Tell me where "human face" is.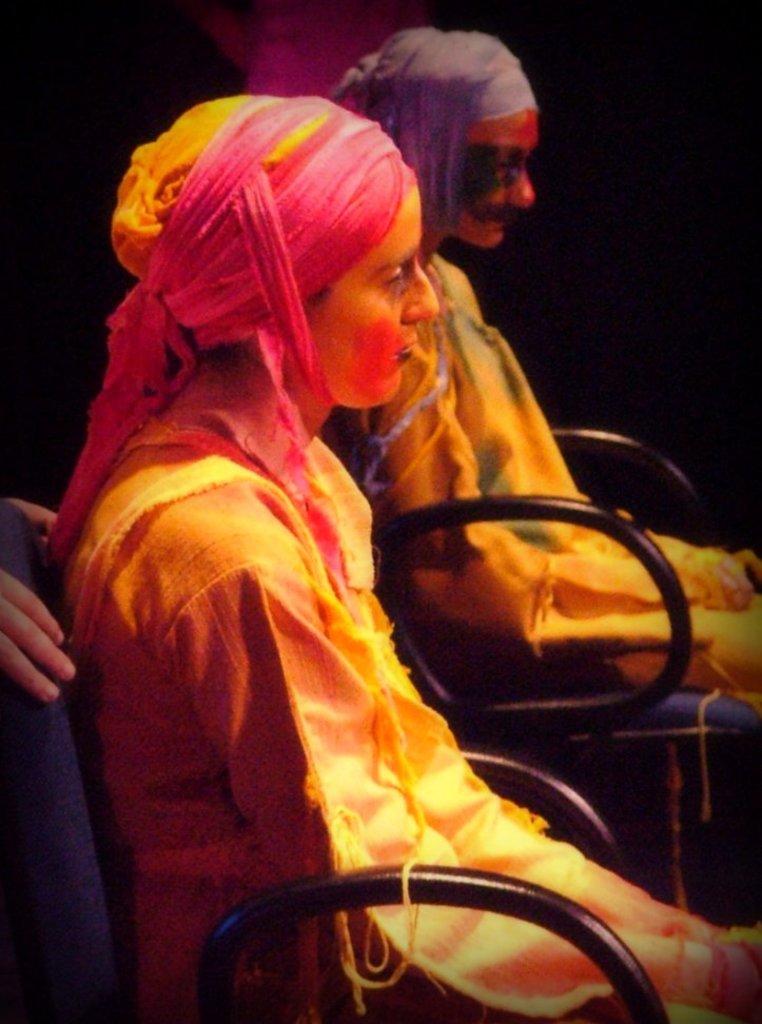
"human face" is at [311,182,438,401].
